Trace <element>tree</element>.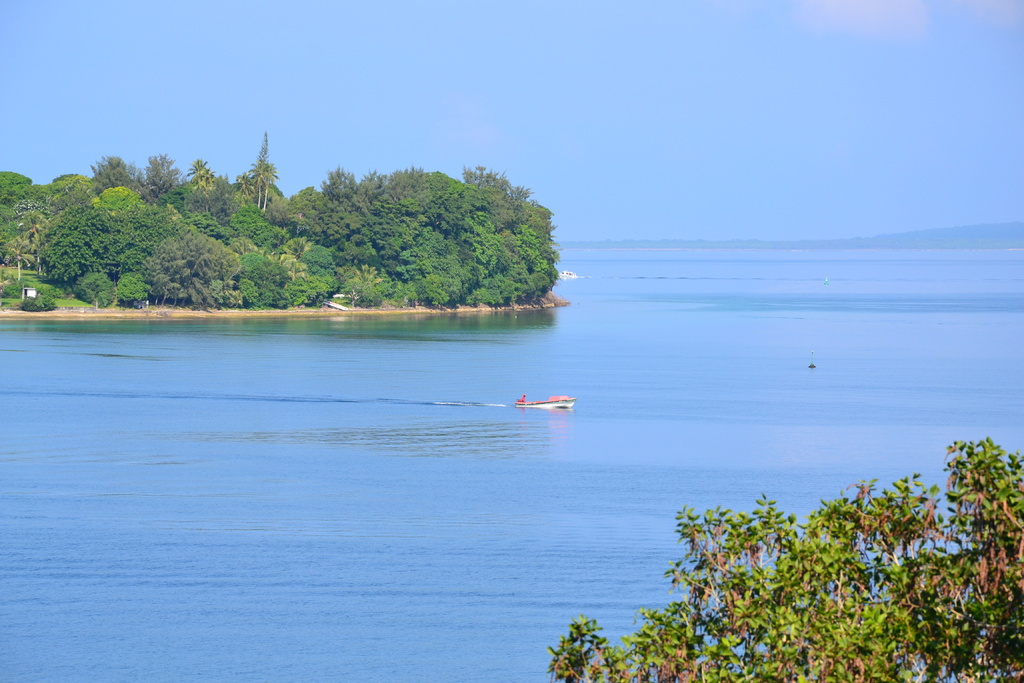
Traced to (x1=147, y1=239, x2=239, y2=304).
